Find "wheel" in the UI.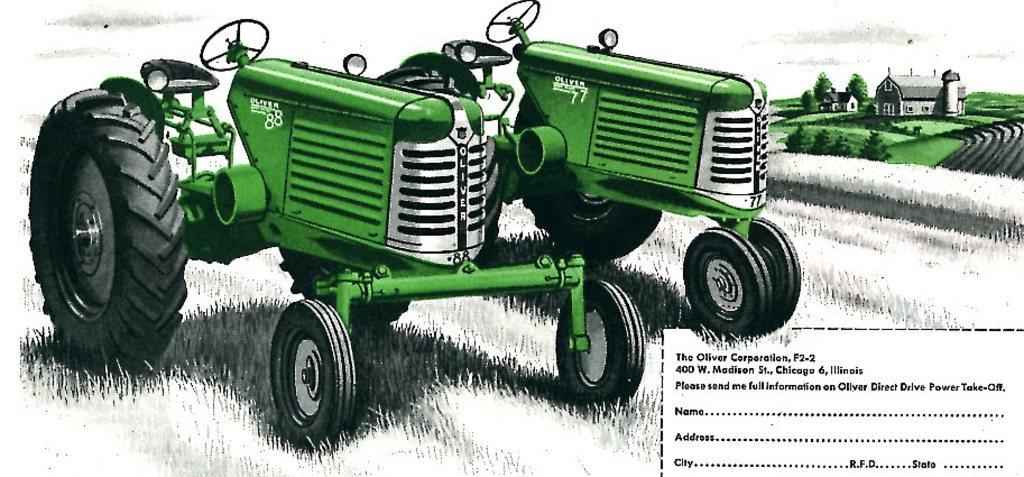
UI element at {"x1": 683, "y1": 228, "x2": 772, "y2": 340}.
